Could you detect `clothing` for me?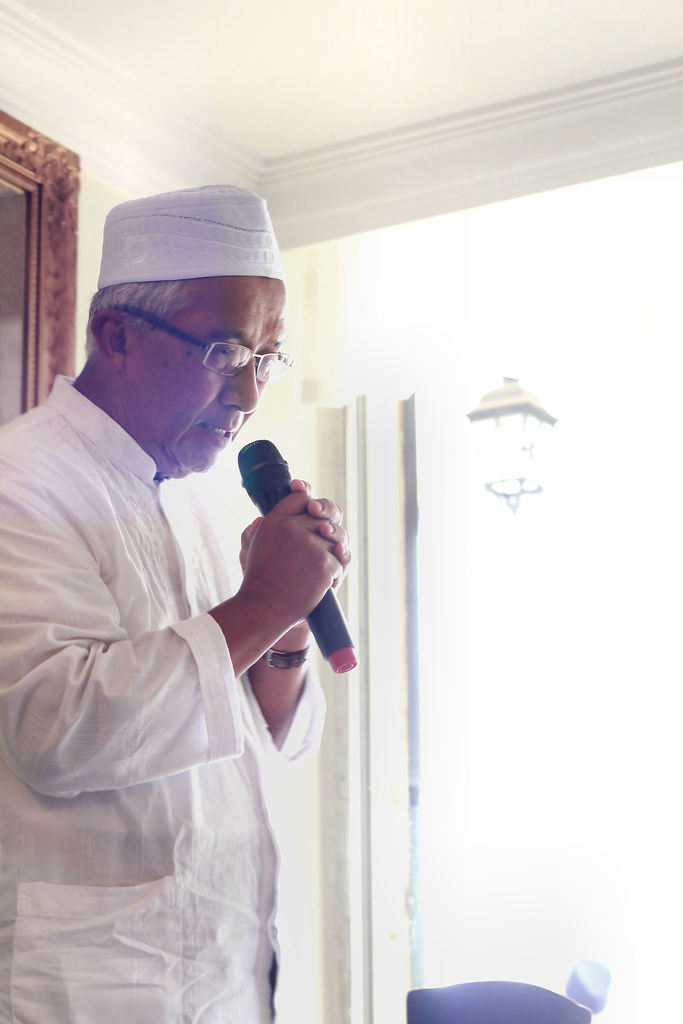
Detection result: 6:353:328:969.
